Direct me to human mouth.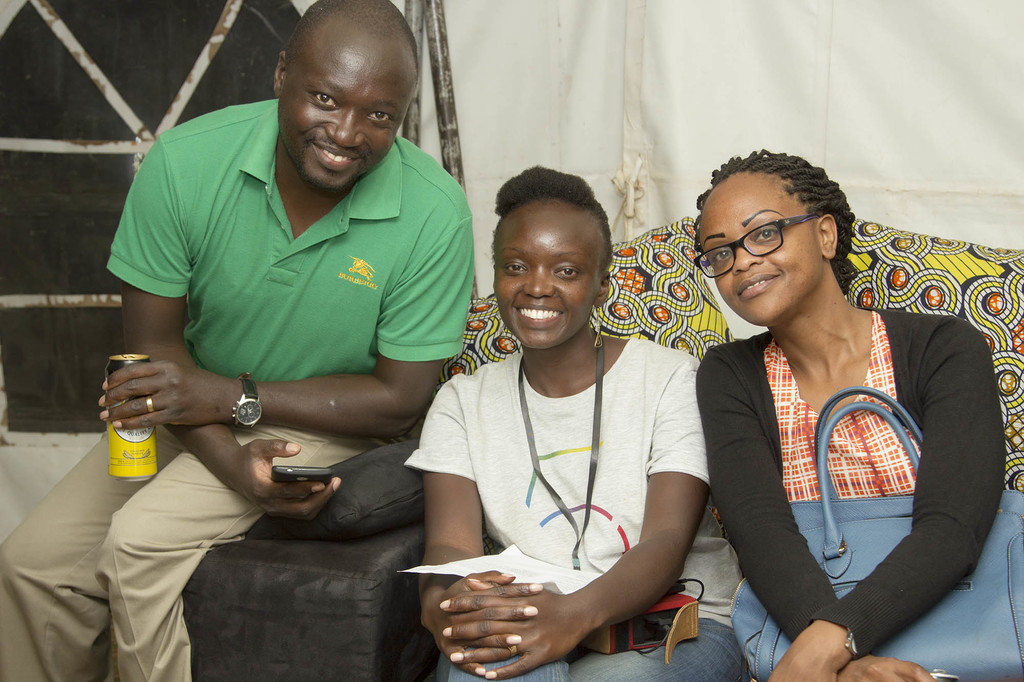
Direction: Rect(740, 271, 785, 304).
